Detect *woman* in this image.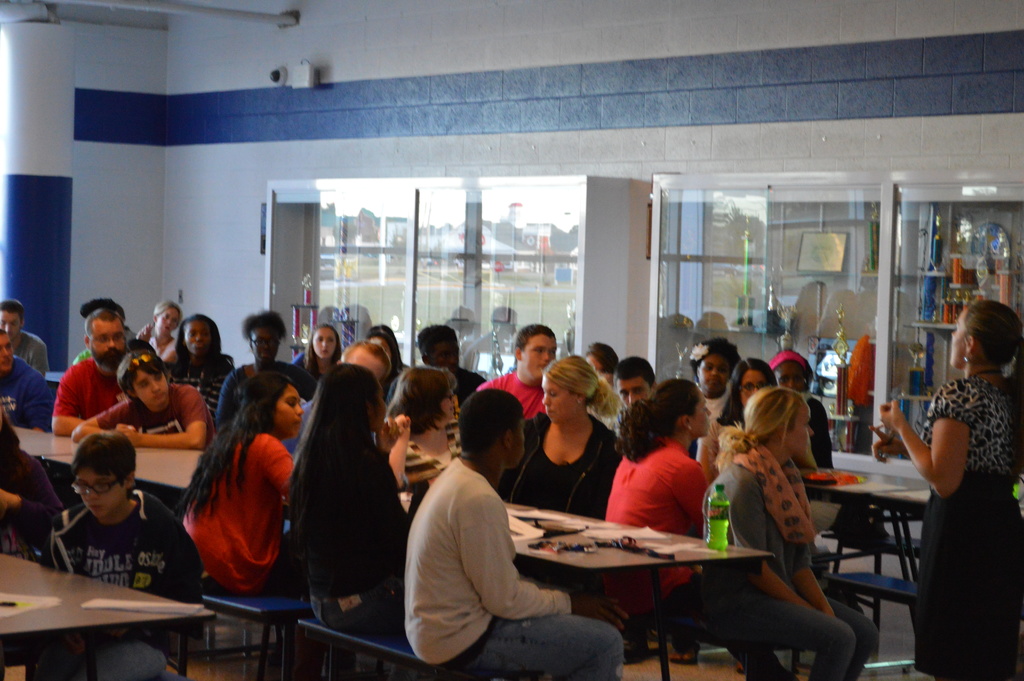
Detection: BBox(701, 358, 781, 483).
